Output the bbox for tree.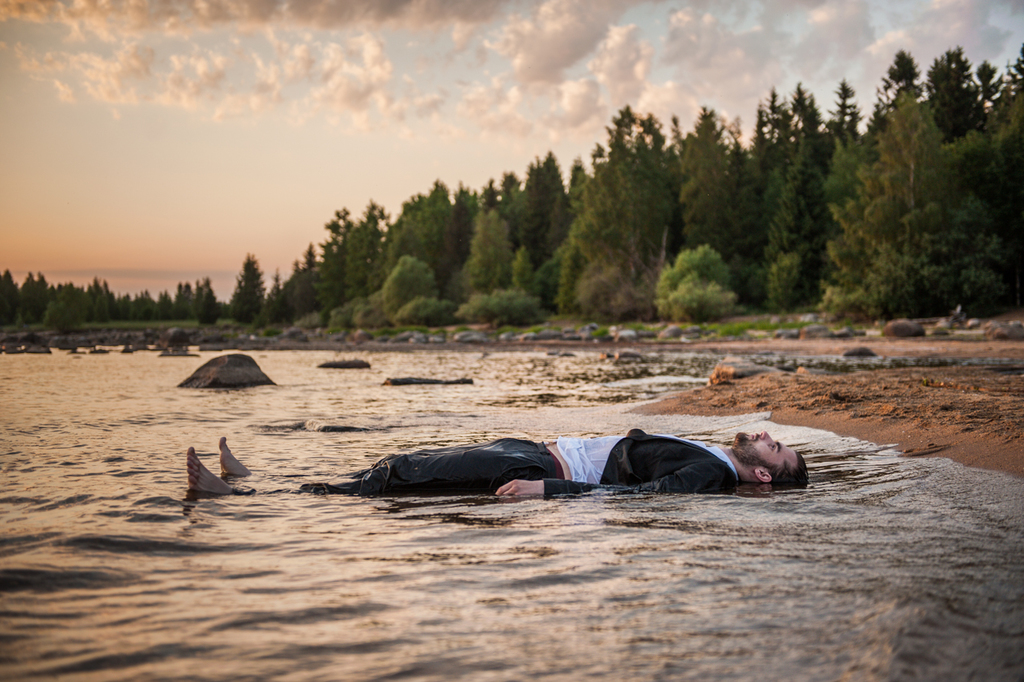
(left=594, top=97, right=650, bottom=263).
